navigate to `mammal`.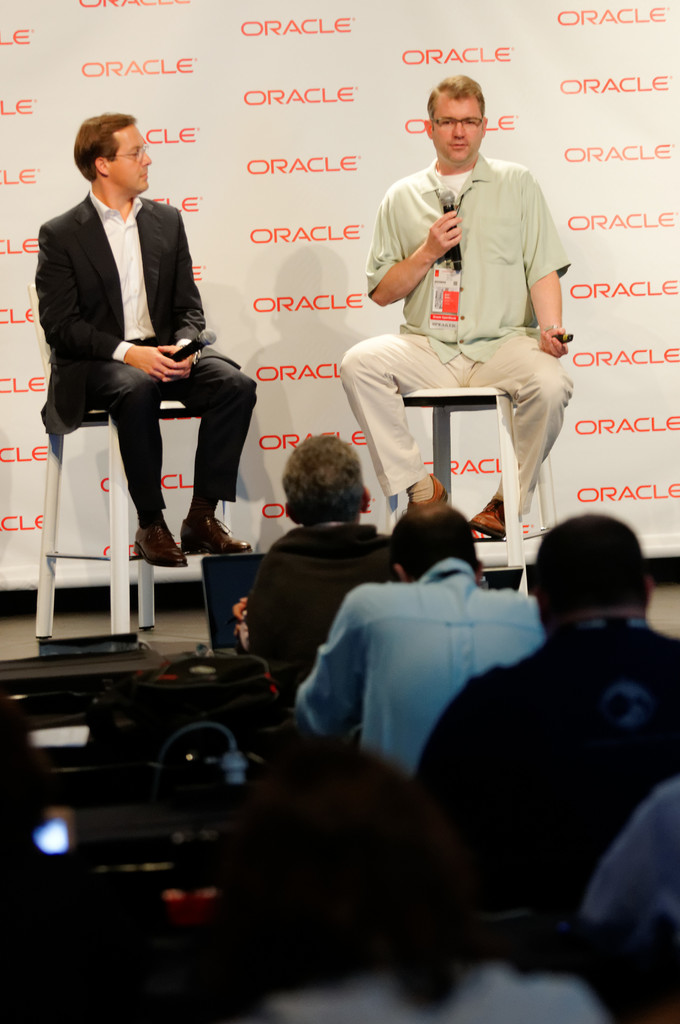
Navigation target: [576, 770, 679, 927].
